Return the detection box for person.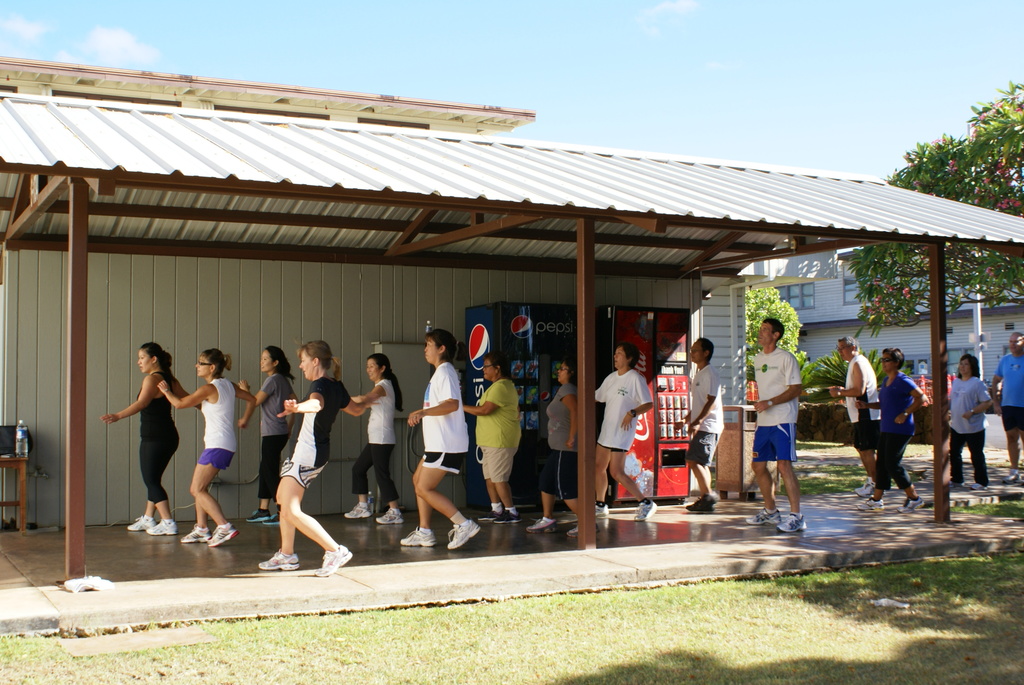
(left=748, top=307, right=810, bottom=536).
